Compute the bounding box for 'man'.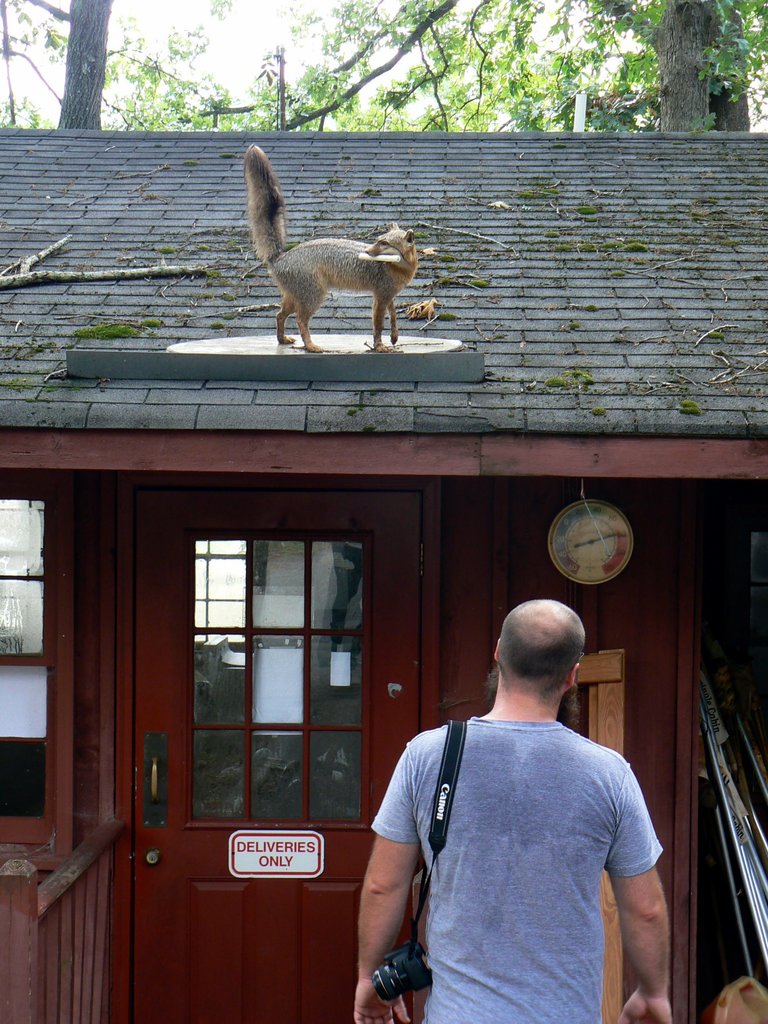
(x1=365, y1=588, x2=676, y2=1013).
